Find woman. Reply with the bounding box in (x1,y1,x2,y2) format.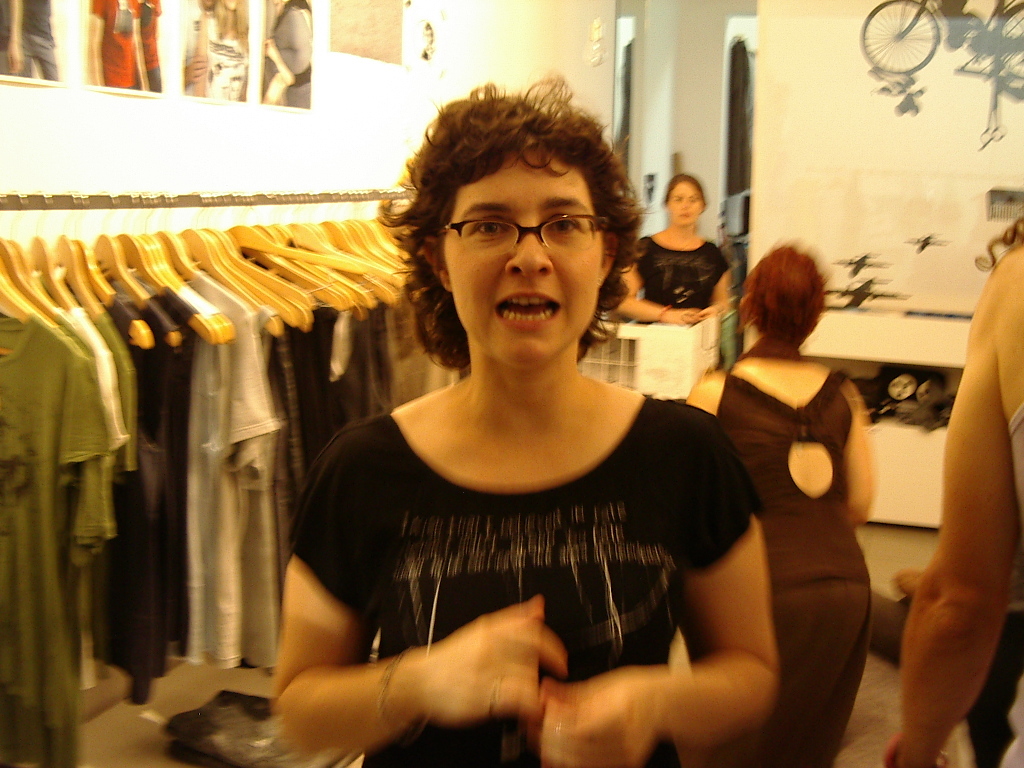
(611,172,731,401).
